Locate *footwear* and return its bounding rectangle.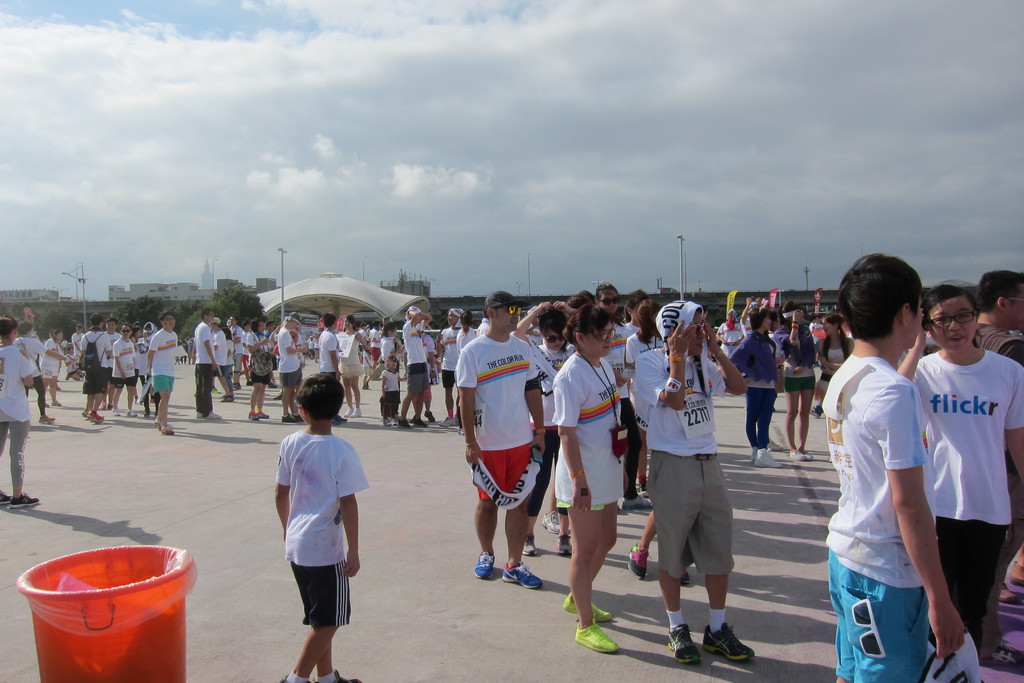
[527,534,537,555].
